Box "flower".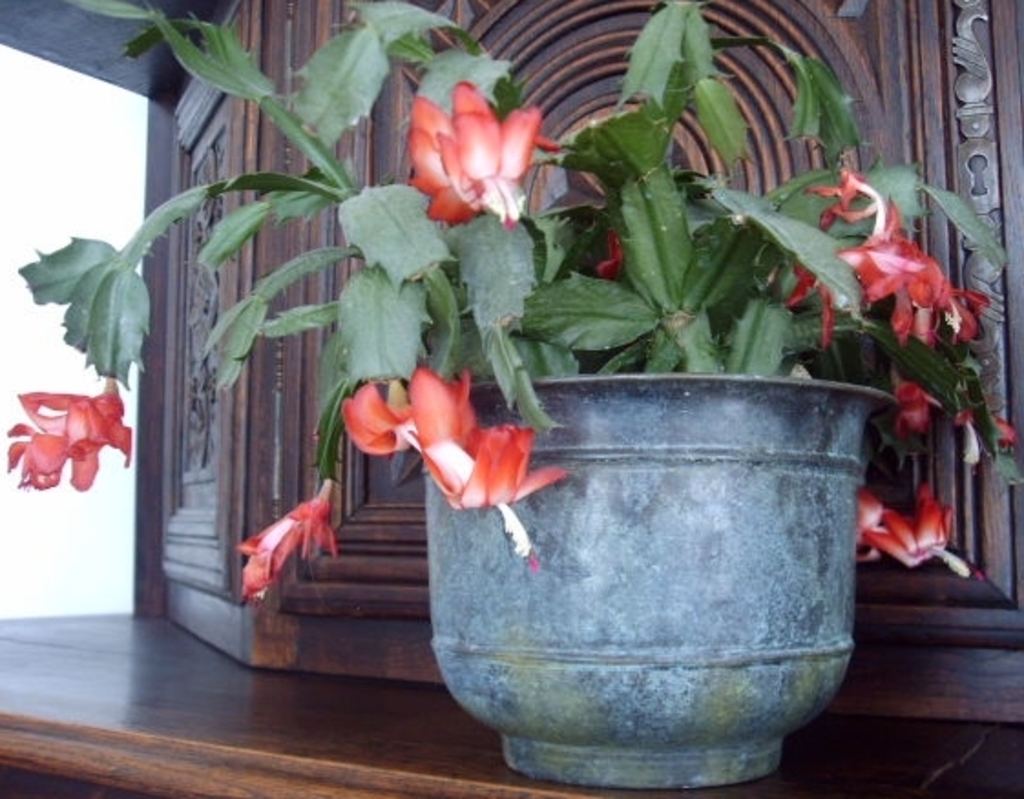
locate(9, 363, 119, 493).
